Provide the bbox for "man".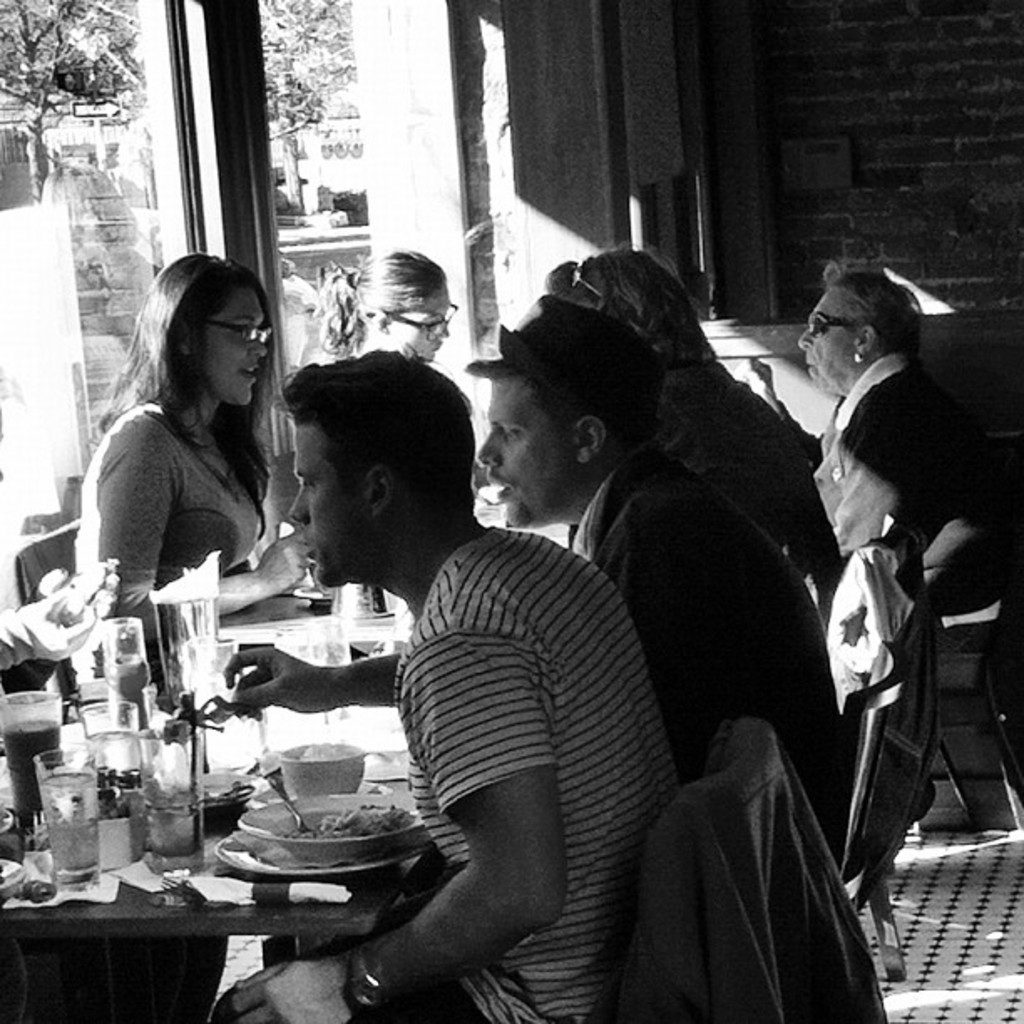
box(224, 351, 681, 1022).
